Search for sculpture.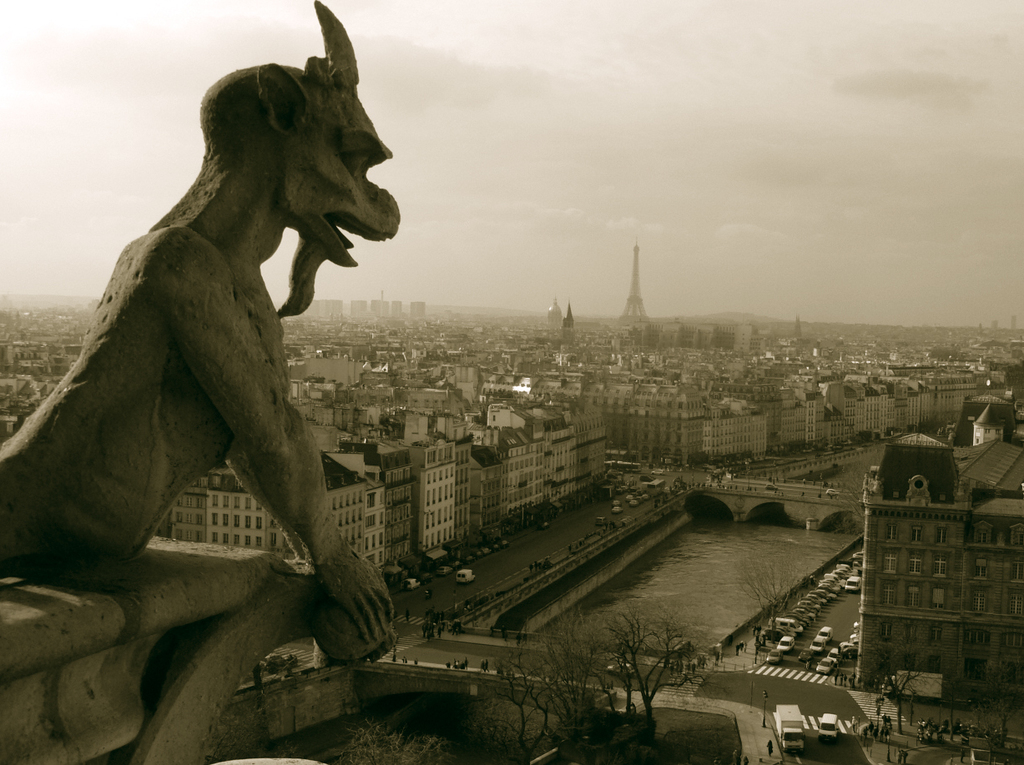
Found at 0,0,405,654.
